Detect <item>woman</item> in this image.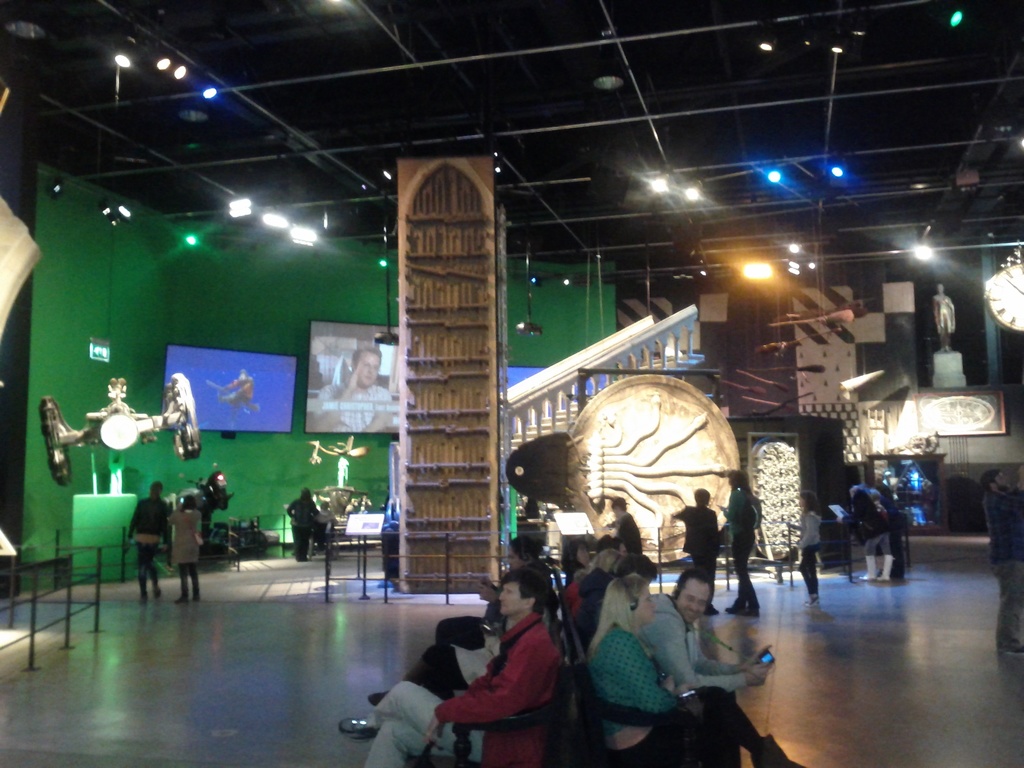
Detection: bbox(168, 493, 205, 608).
